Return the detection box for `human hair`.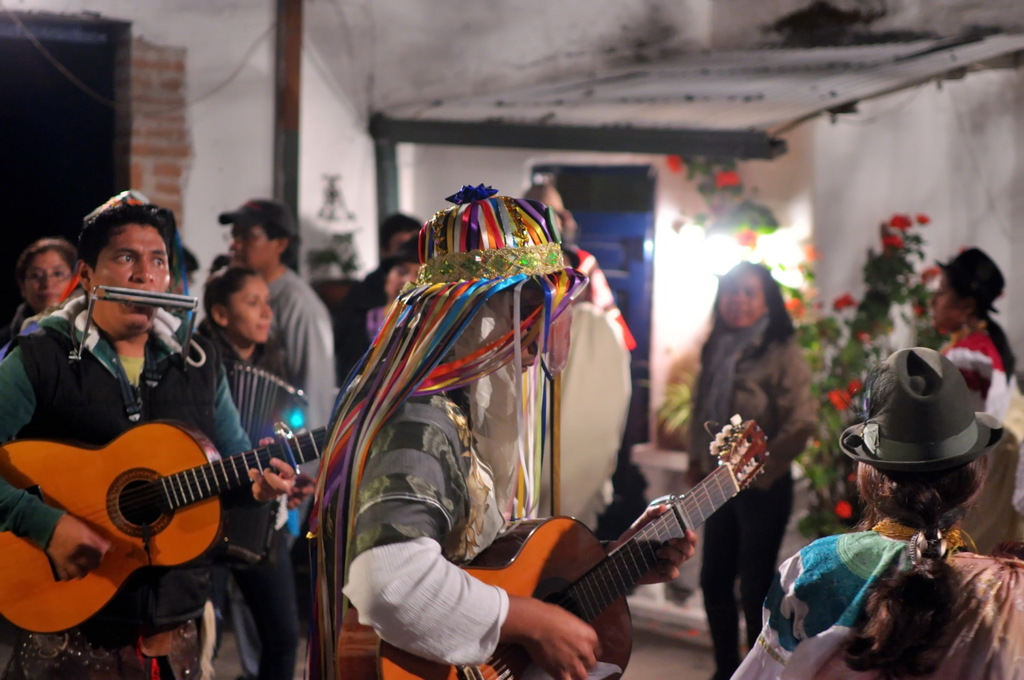
[x1=949, y1=273, x2=989, y2=320].
